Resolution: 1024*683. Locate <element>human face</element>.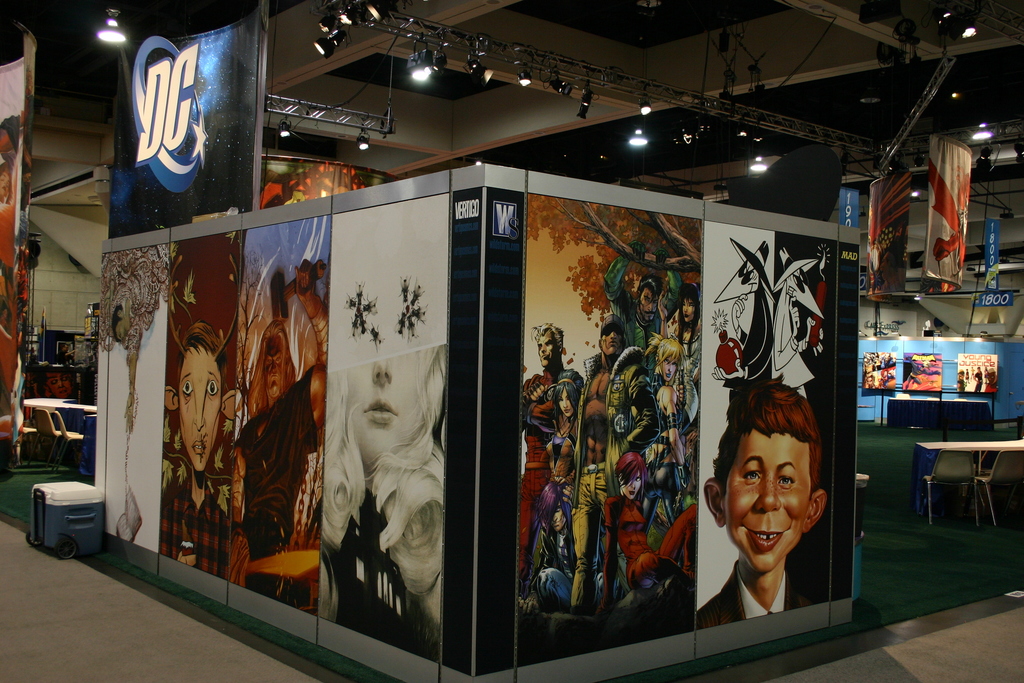
x1=550, y1=511, x2=565, y2=529.
